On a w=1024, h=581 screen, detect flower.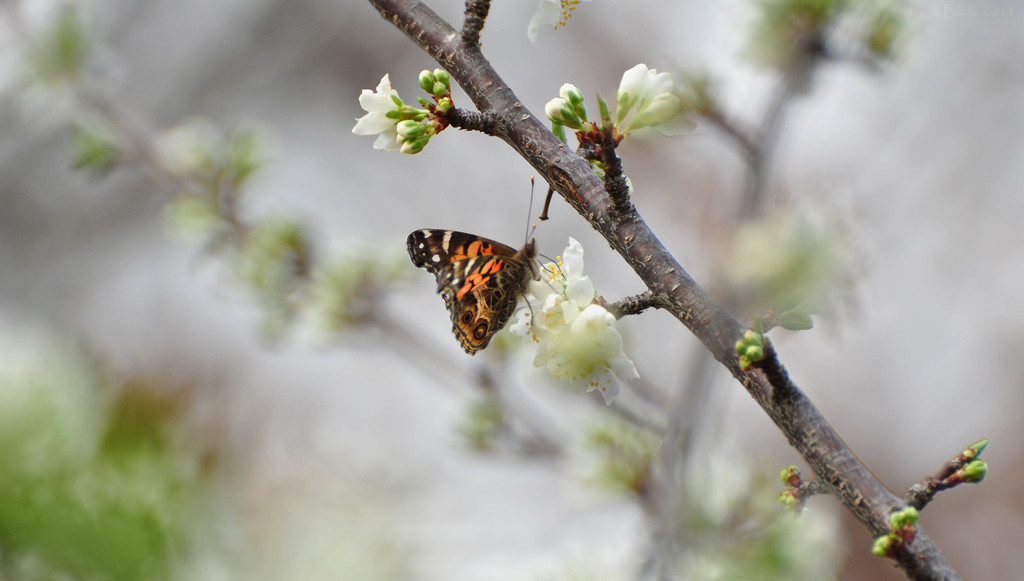
pyautogui.locateOnScreen(348, 68, 418, 156).
